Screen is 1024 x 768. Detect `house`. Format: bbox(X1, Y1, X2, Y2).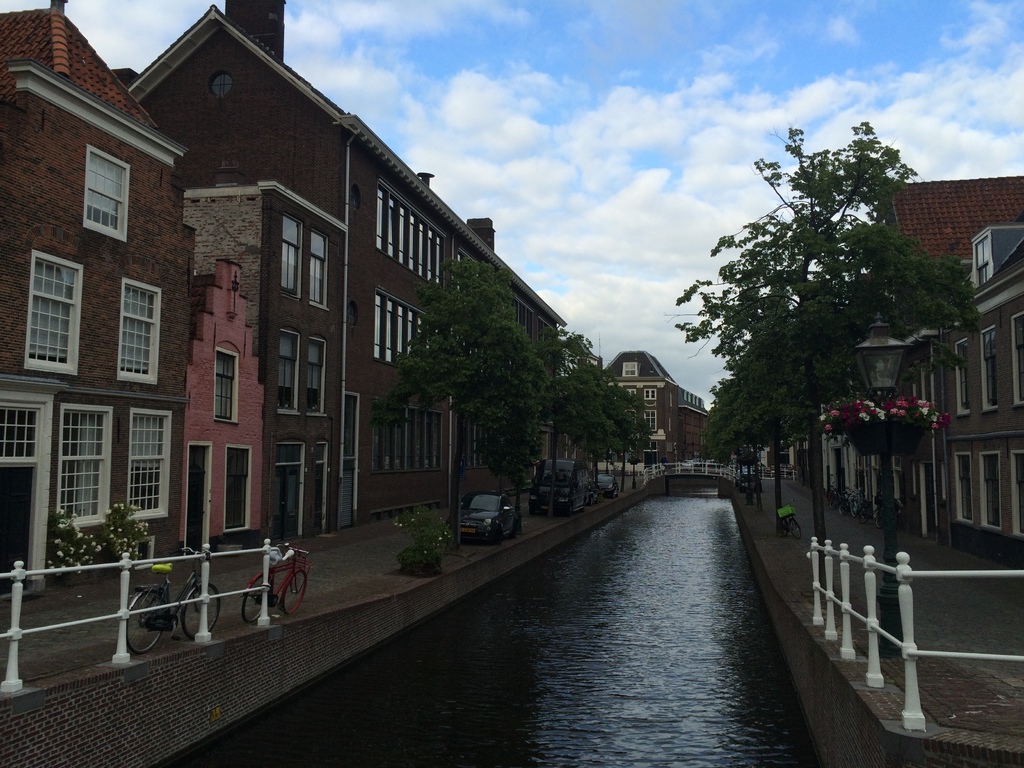
bbox(845, 217, 1023, 562).
